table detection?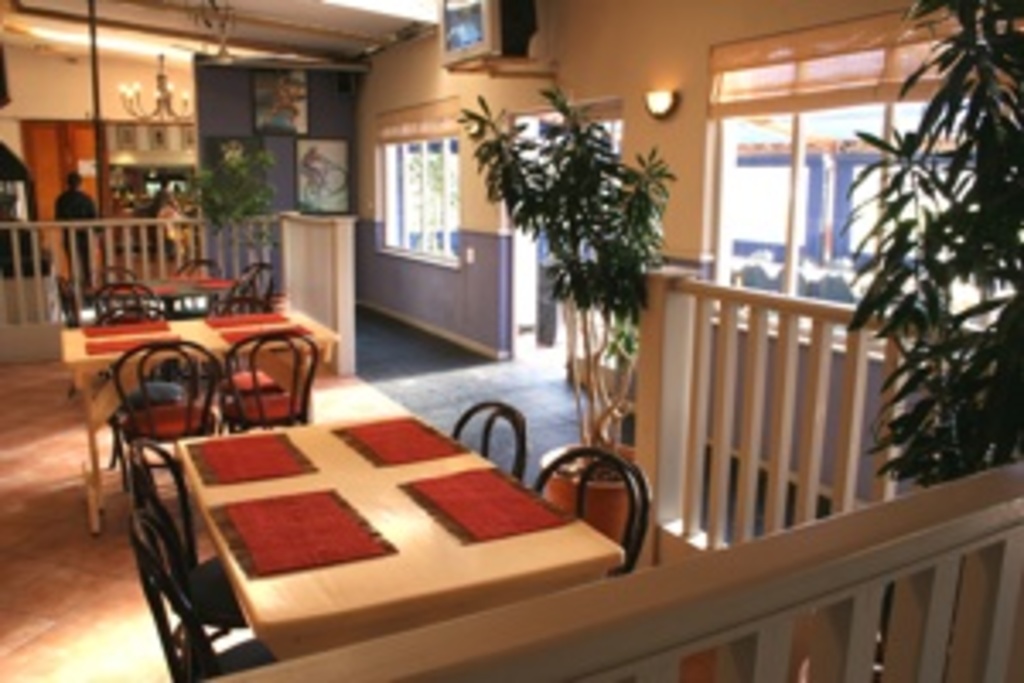
171/413/628/666
